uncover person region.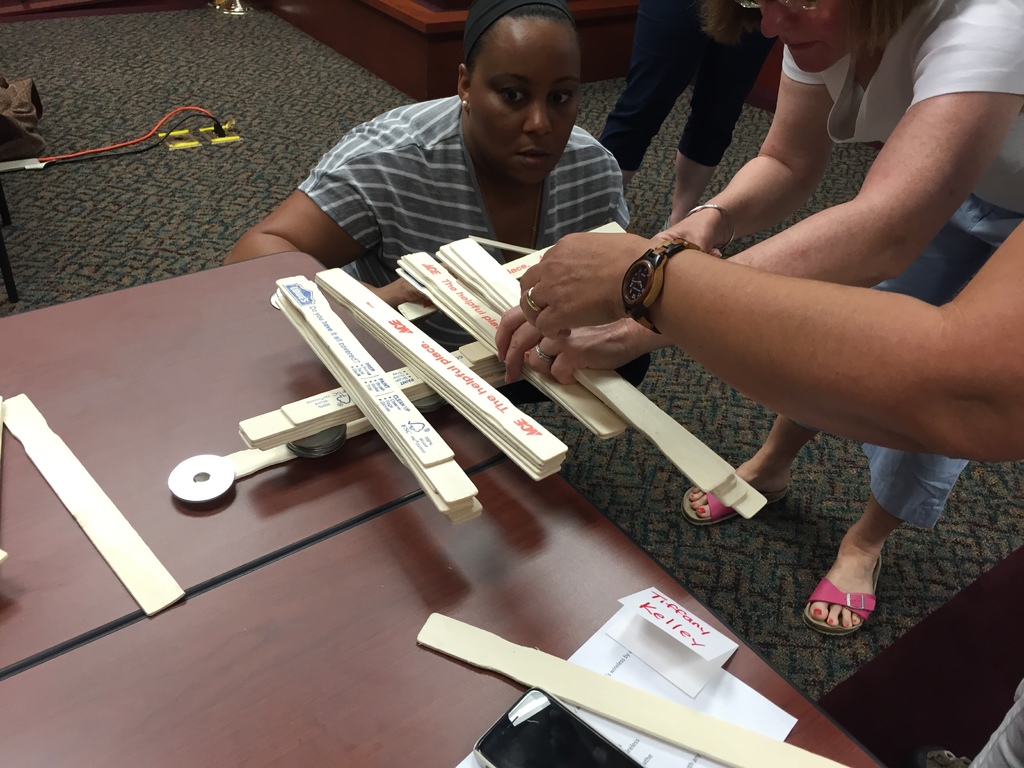
Uncovered: 646 0 1023 637.
